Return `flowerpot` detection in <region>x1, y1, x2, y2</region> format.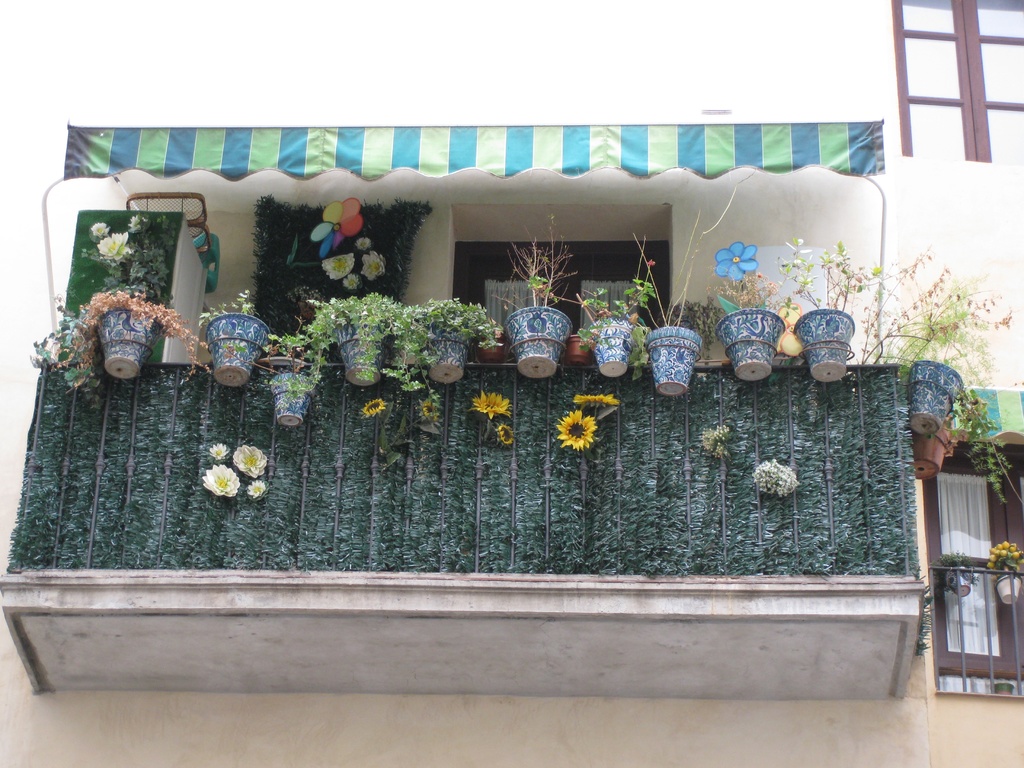
<region>337, 314, 386, 388</region>.
